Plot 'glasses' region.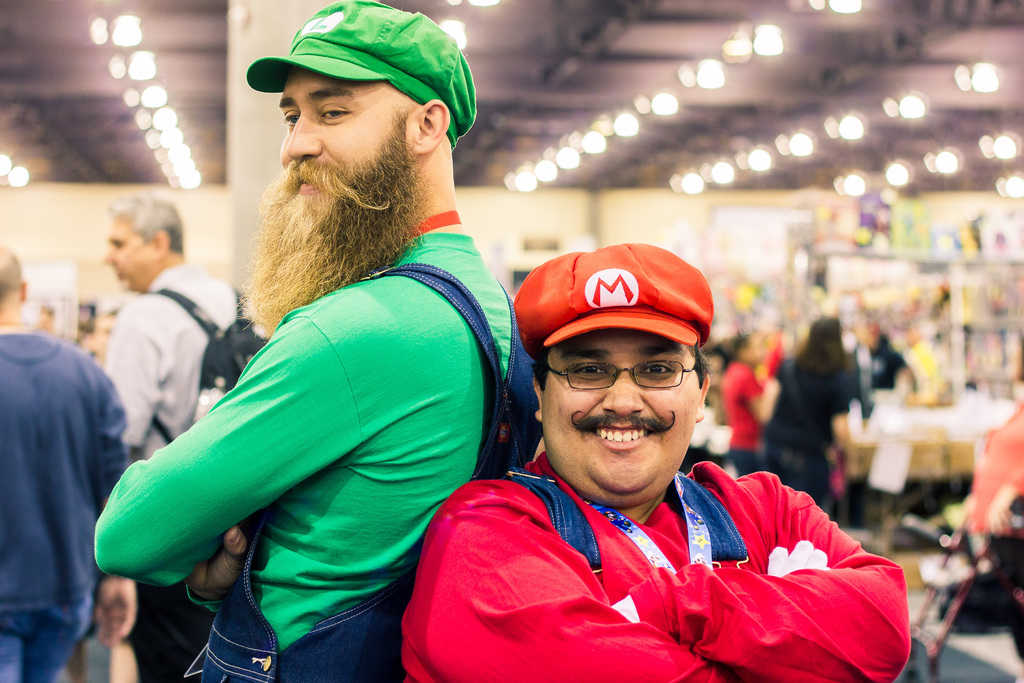
Plotted at l=550, t=360, r=693, b=391.
